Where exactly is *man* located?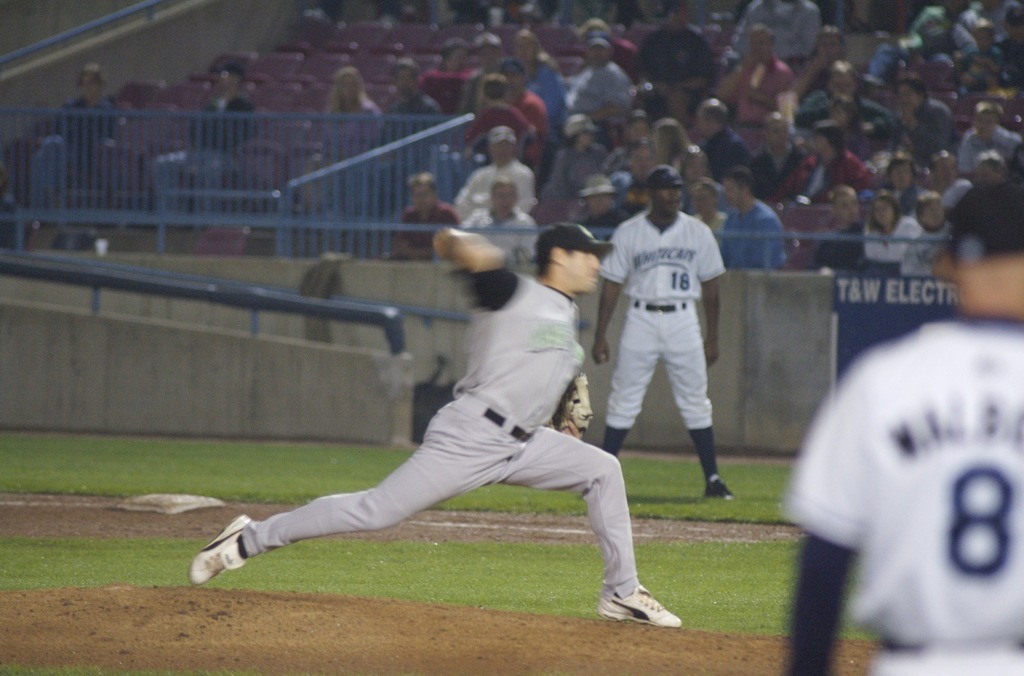
Its bounding box is box(588, 162, 739, 504).
